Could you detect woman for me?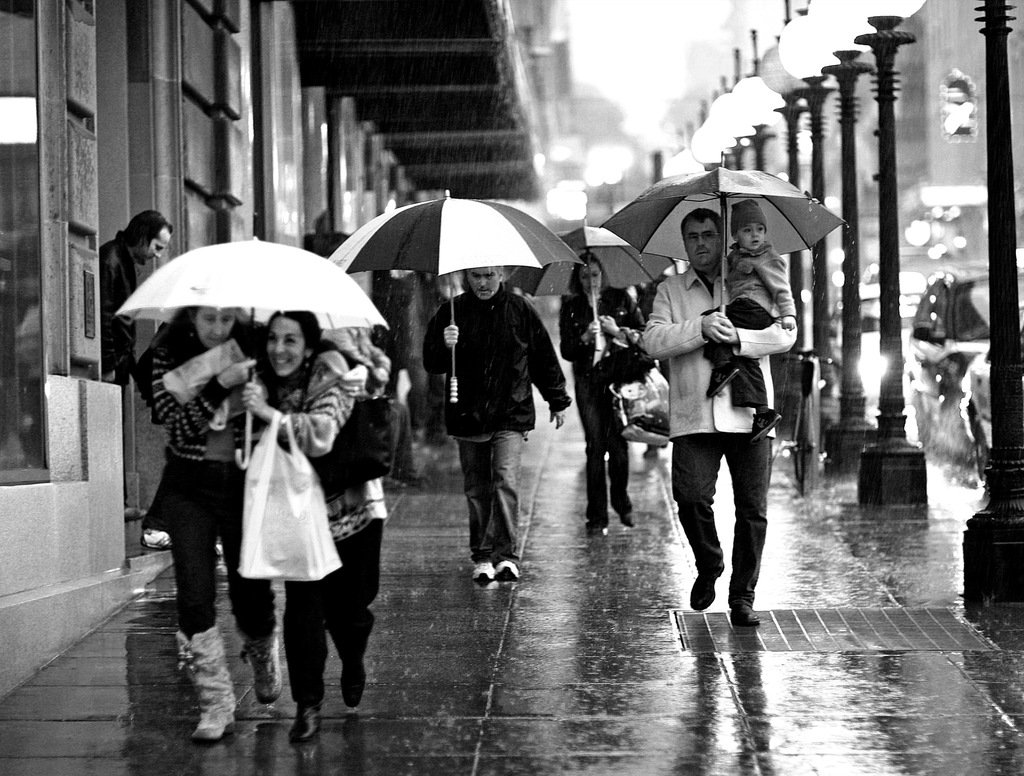
Detection result: region(556, 250, 648, 538).
